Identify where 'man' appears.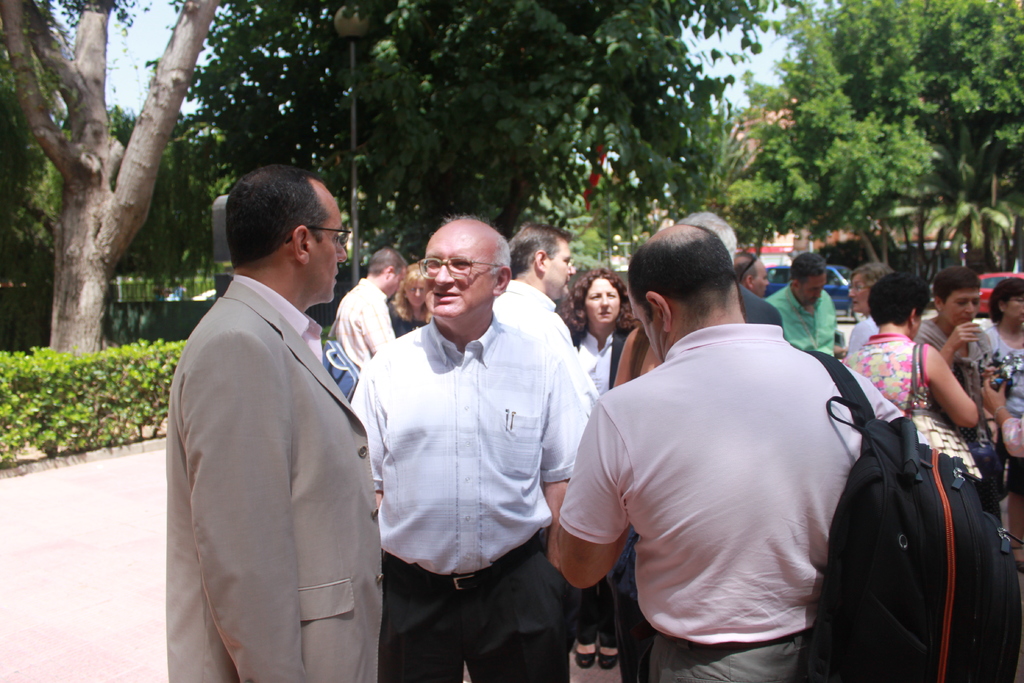
Appears at 502 219 579 348.
